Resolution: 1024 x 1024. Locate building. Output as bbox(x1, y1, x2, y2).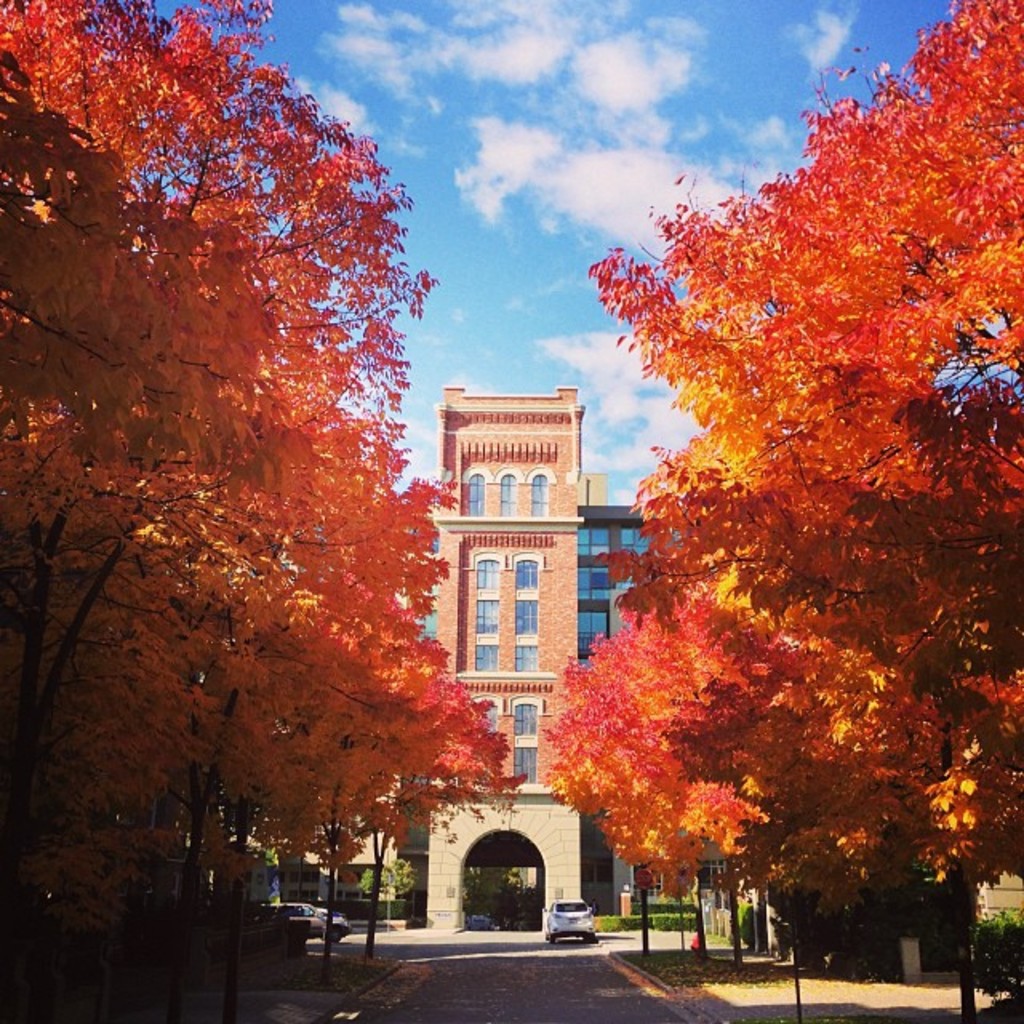
bbox(256, 390, 762, 934).
